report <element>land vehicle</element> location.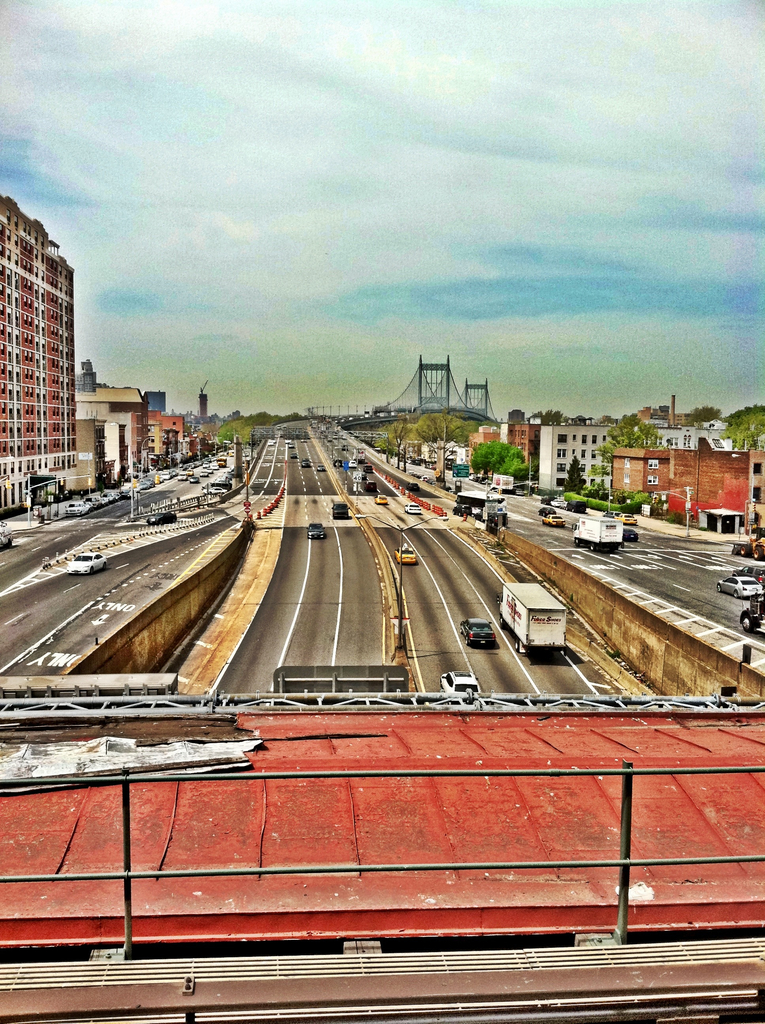
Report: 376:495:388:502.
